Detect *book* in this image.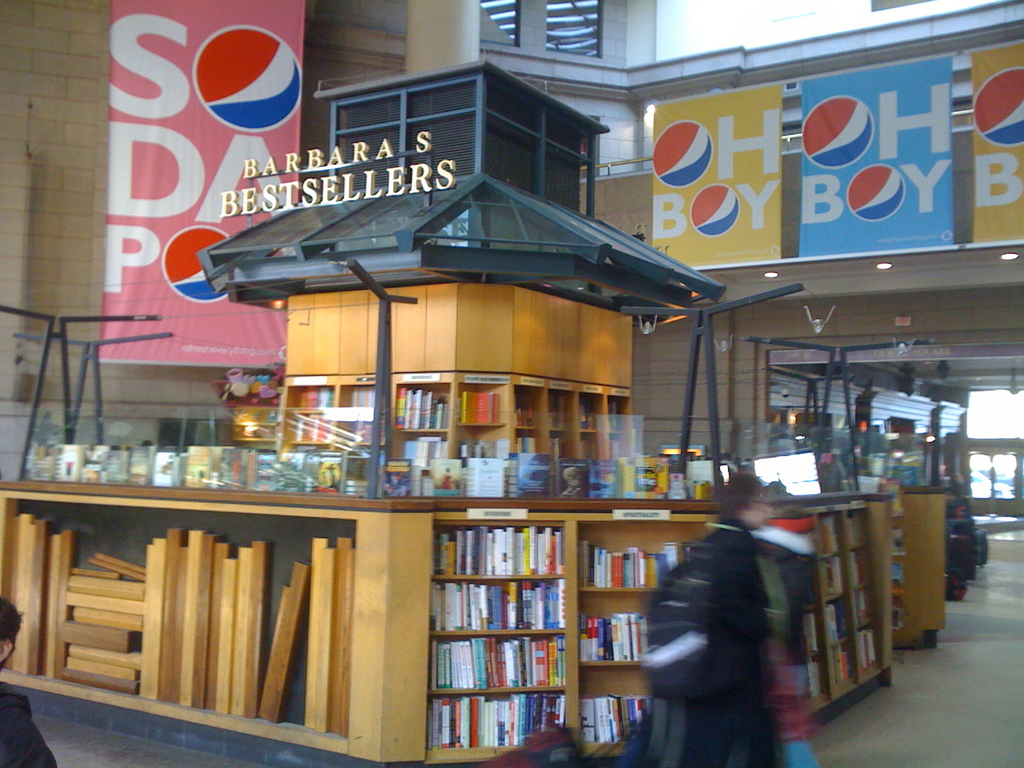
Detection: 895/591/908/637.
